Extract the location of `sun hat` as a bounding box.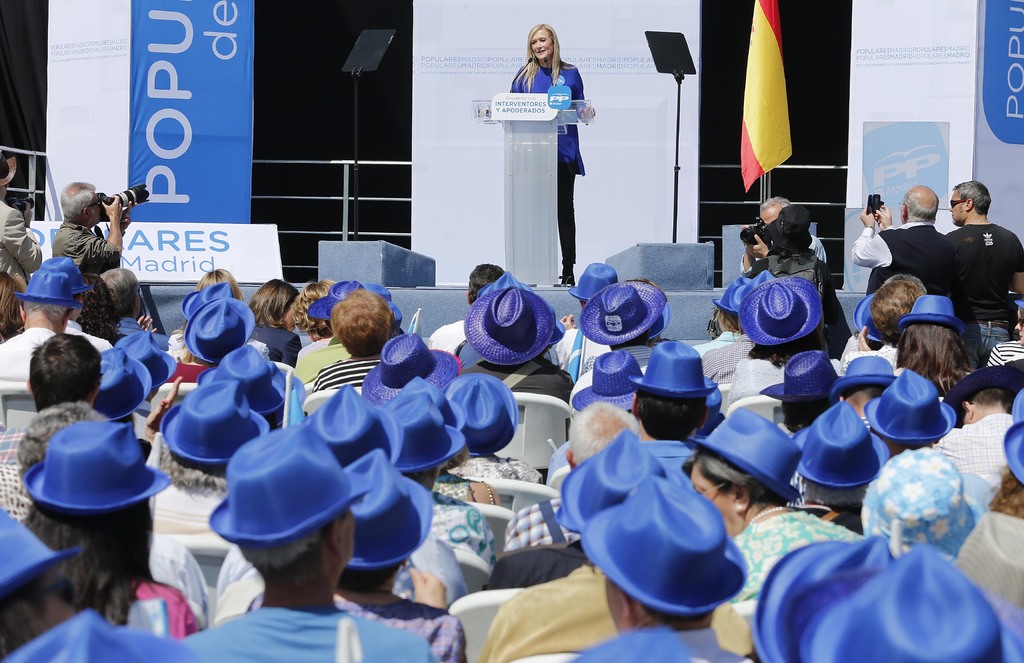
region(112, 329, 179, 404).
